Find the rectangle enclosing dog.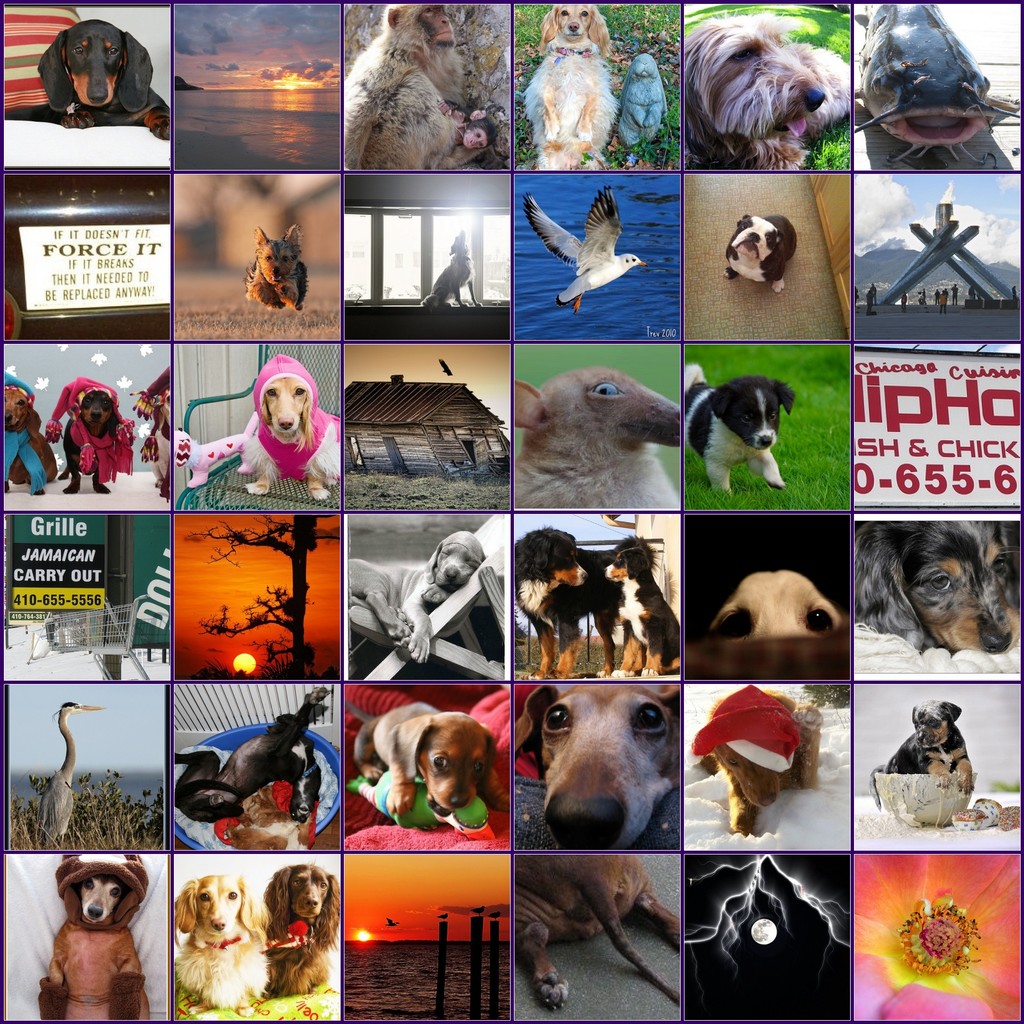
{"left": 856, "top": 524, "right": 1023, "bottom": 648}.
